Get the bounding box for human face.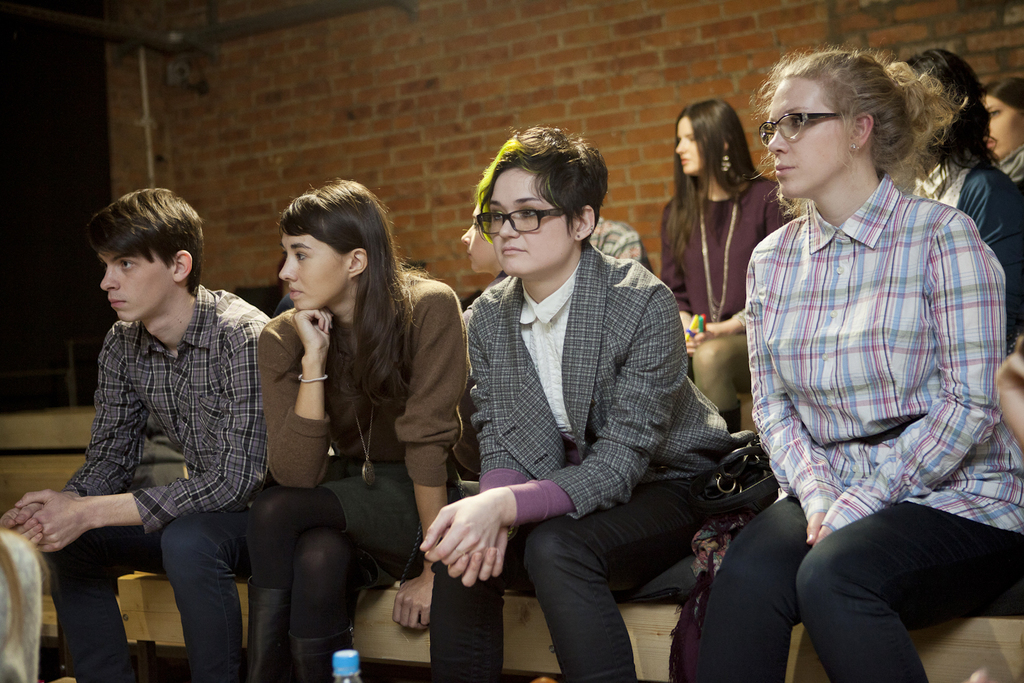
BBox(487, 164, 575, 277).
